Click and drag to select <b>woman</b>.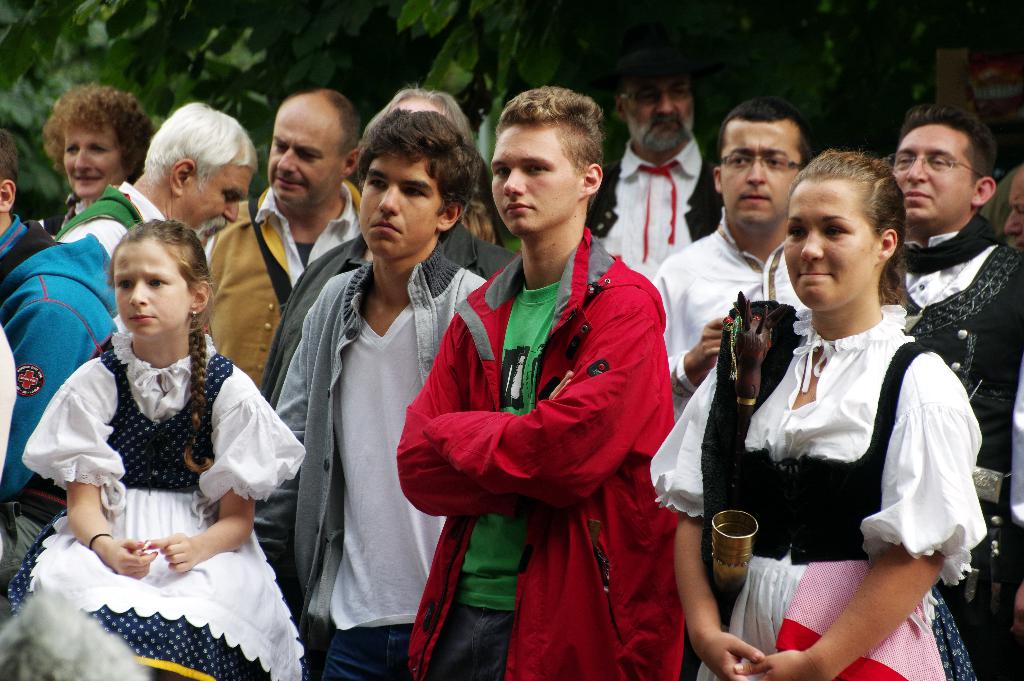
Selection: [x1=38, y1=83, x2=155, y2=240].
